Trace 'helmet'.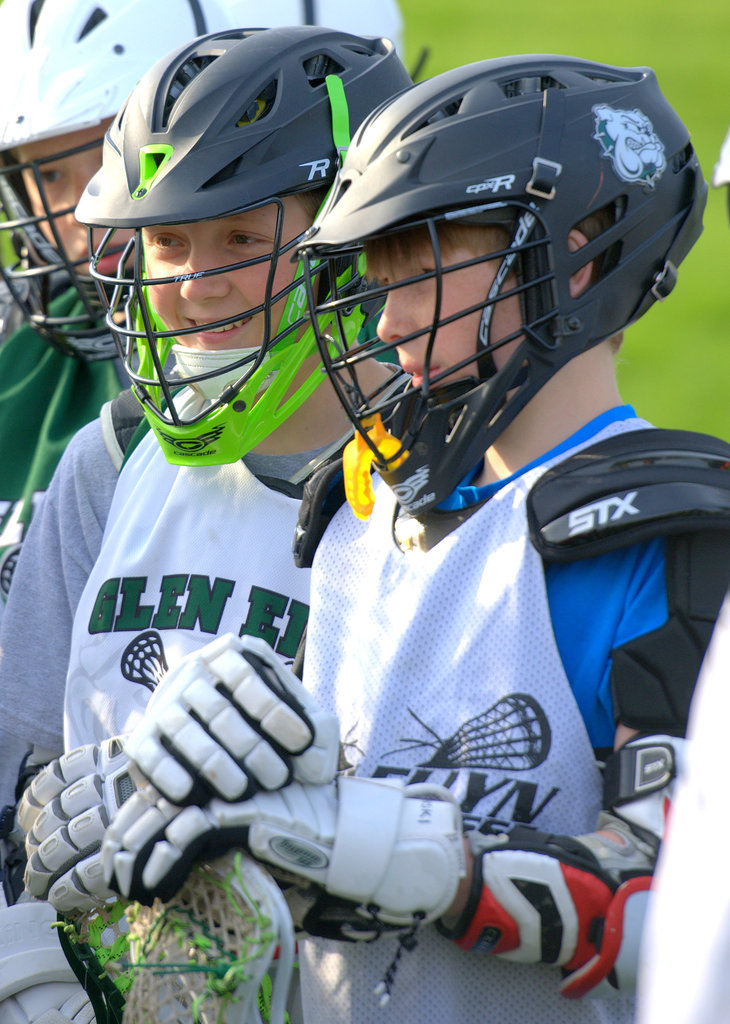
Traced to bbox=[0, 0, 222, 351].
